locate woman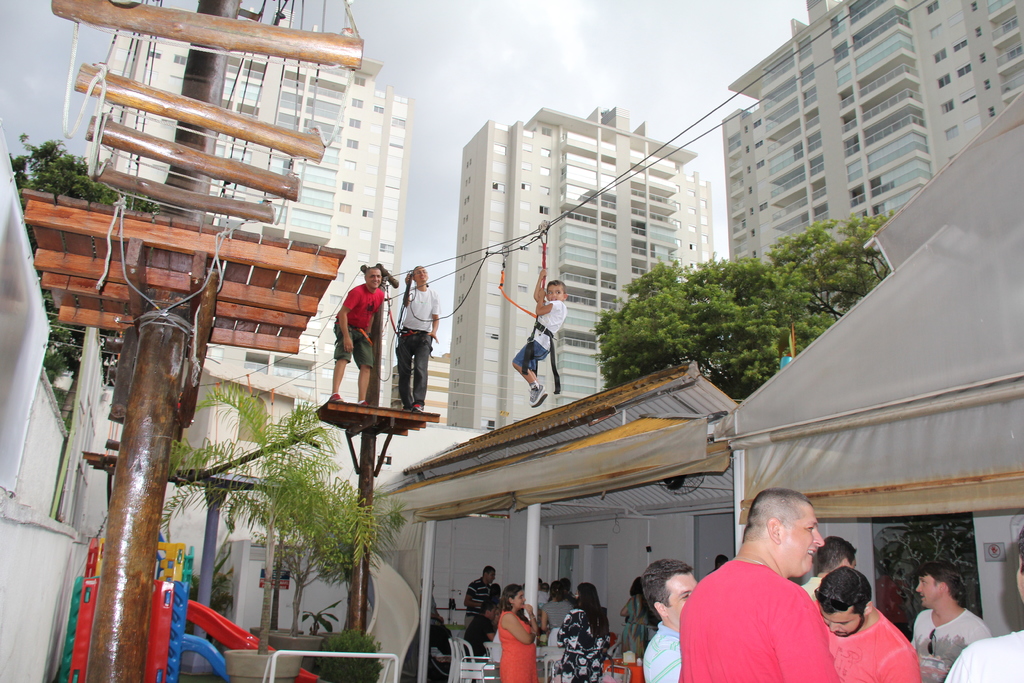
(496,584,541,682)
